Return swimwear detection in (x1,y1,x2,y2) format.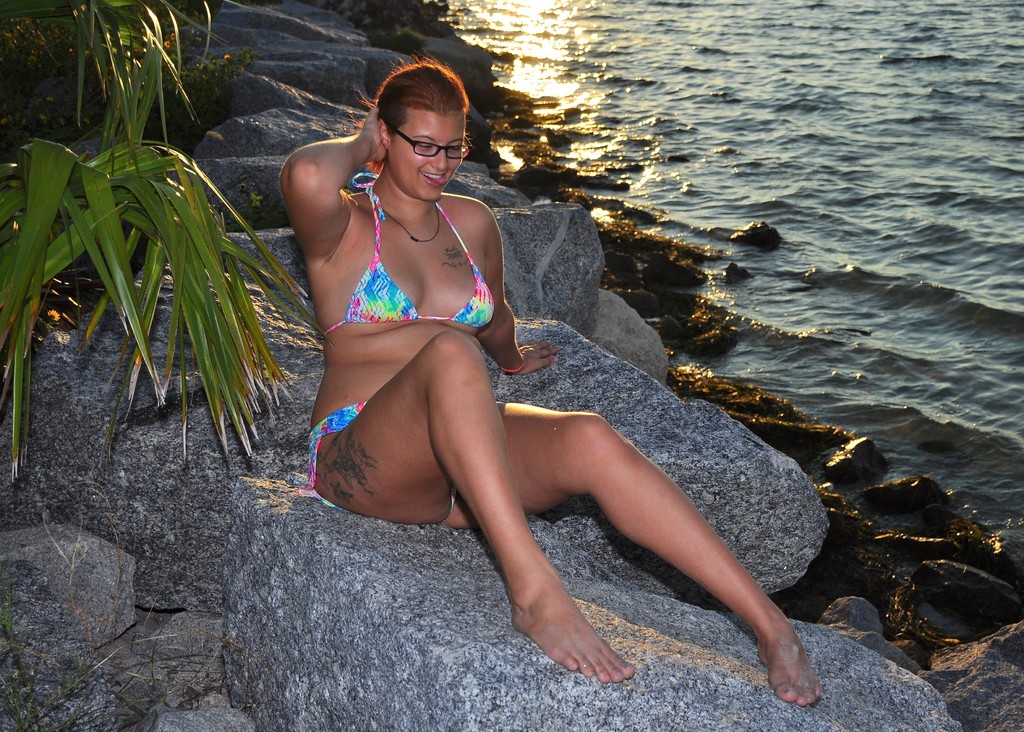
(322,168,497,330).
